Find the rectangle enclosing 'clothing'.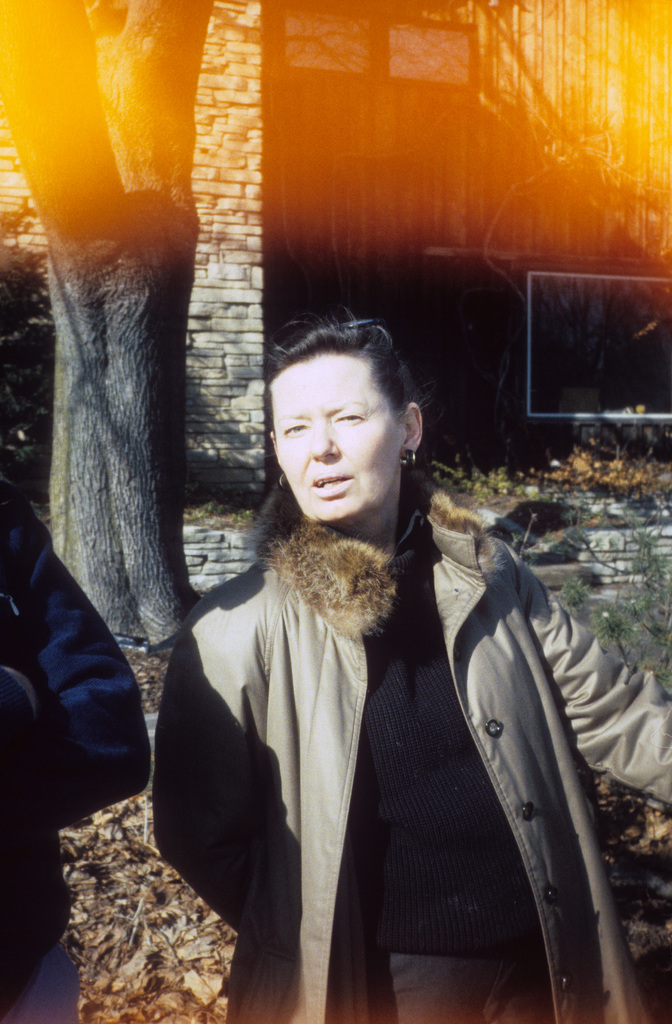
box(145, 472, 671, 1023).
